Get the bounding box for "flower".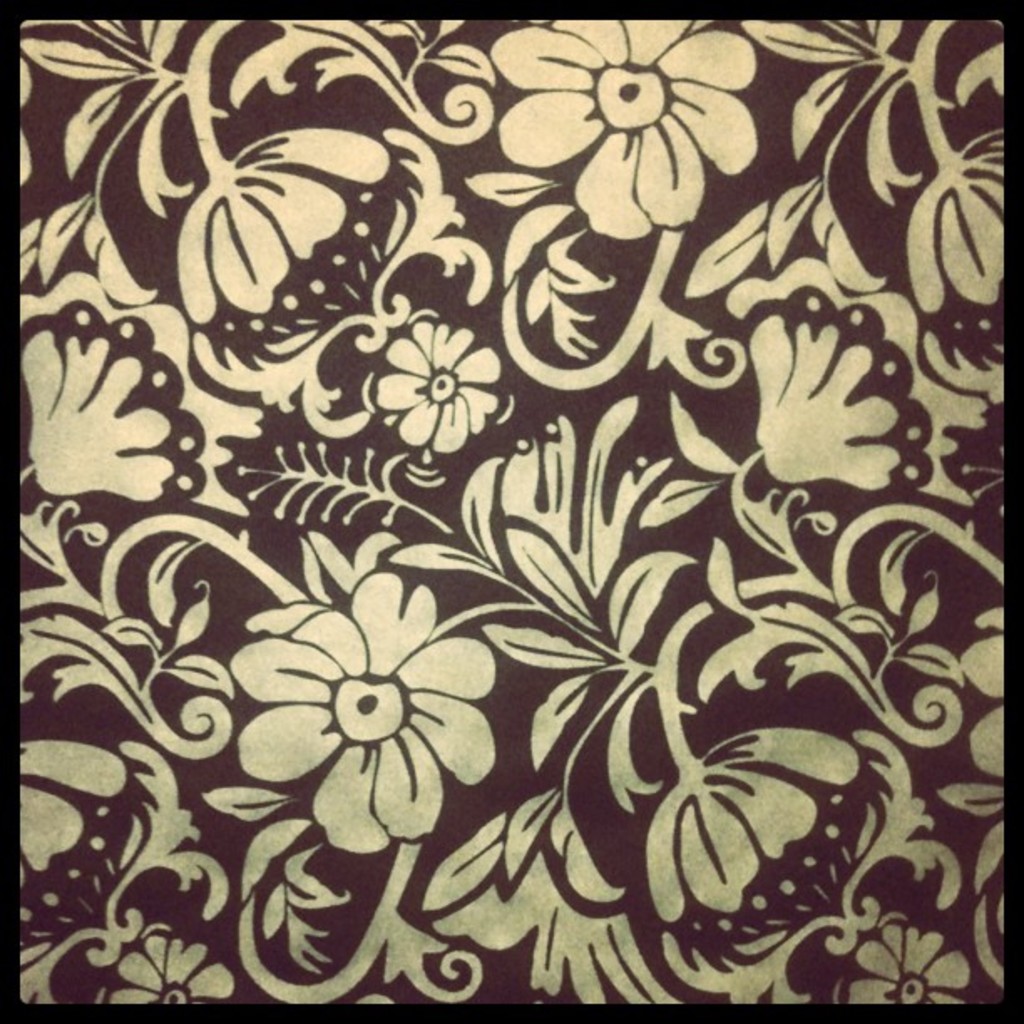
174/129/390/325.
